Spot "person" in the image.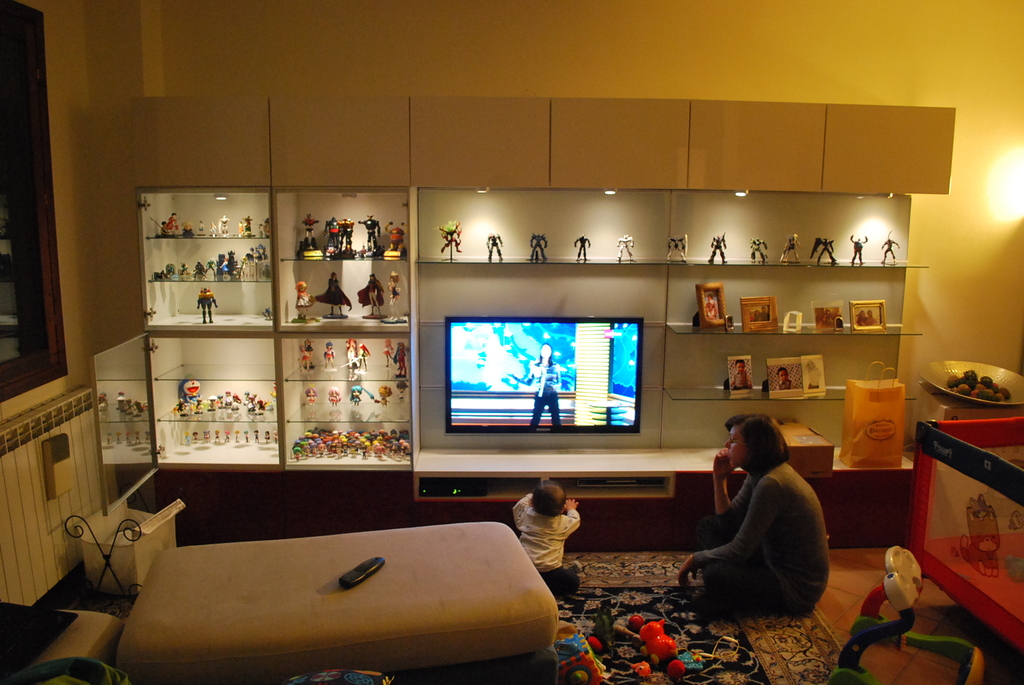
"person" found at 300, 384, 317, 404.
